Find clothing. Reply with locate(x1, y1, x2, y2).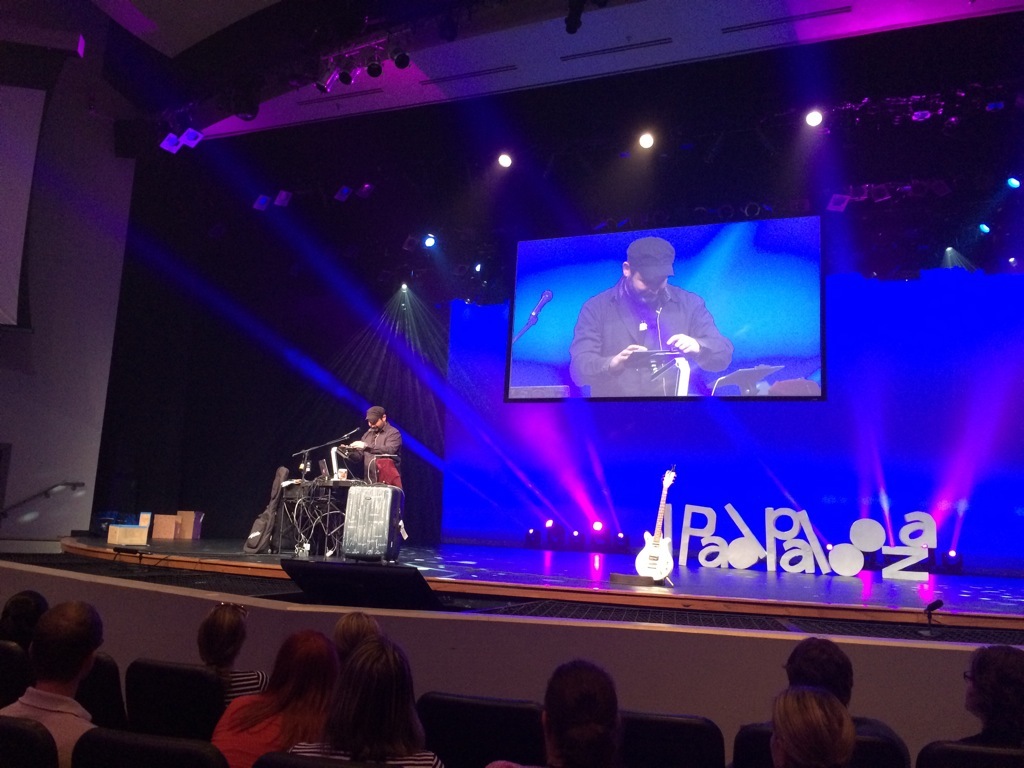
locate(477, 760, 523, 767).
